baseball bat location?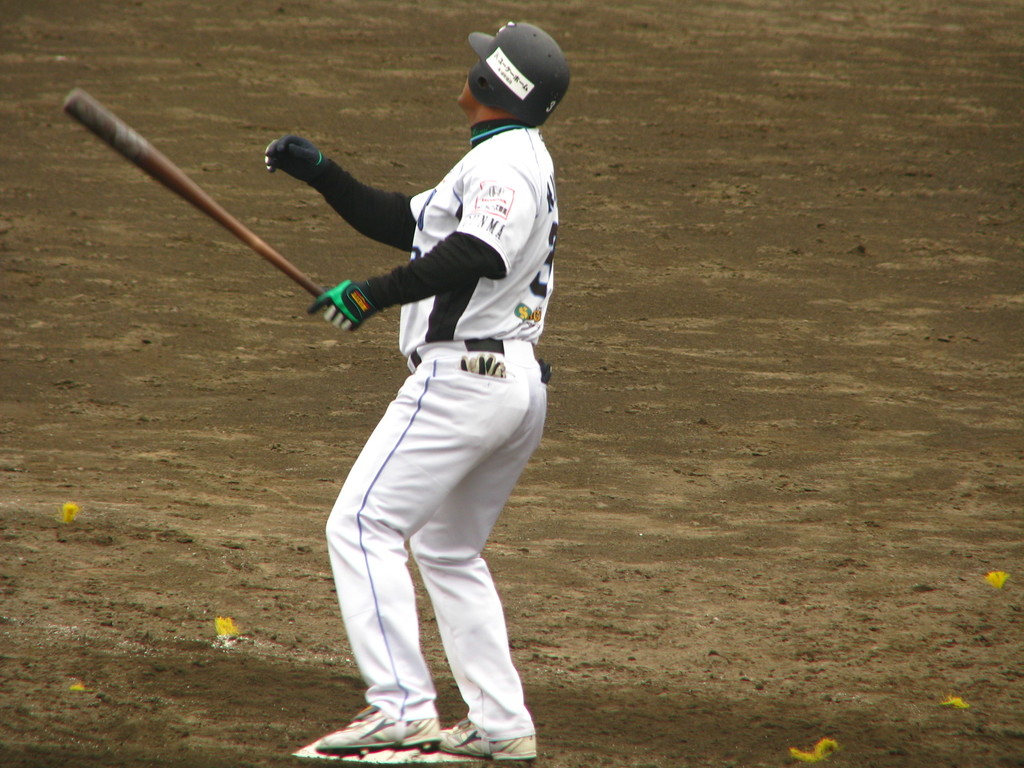
BBox(55, 87, 326, 301)
